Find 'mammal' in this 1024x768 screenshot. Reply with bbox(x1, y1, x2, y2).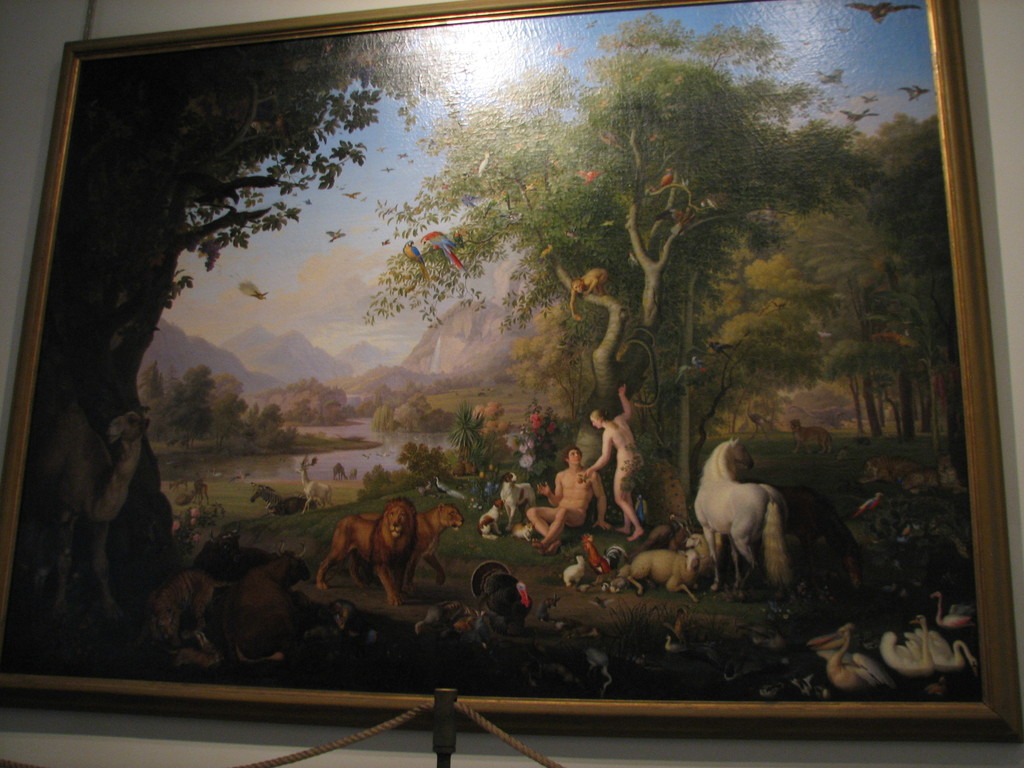
bbox(900, 455, 955, 495).
